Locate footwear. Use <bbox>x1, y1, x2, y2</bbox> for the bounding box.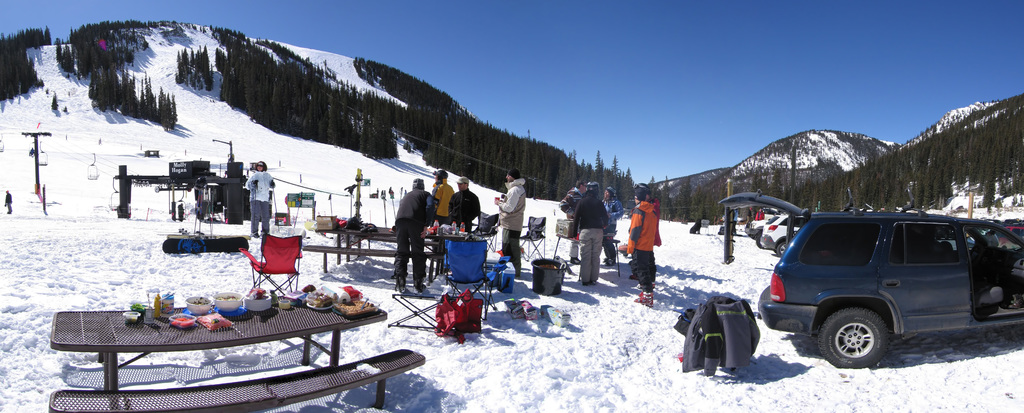
<bbox>568, 254, 579, 264</bbox>.
